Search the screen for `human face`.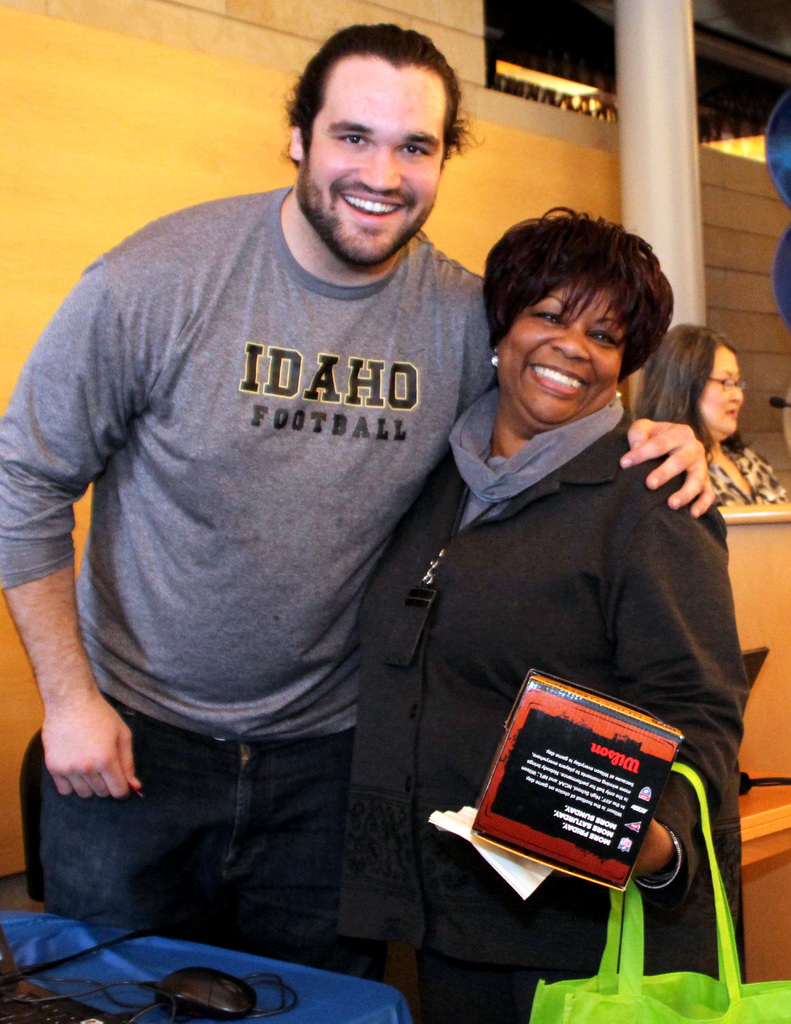
Found at region(701, 348, 741, 437).
